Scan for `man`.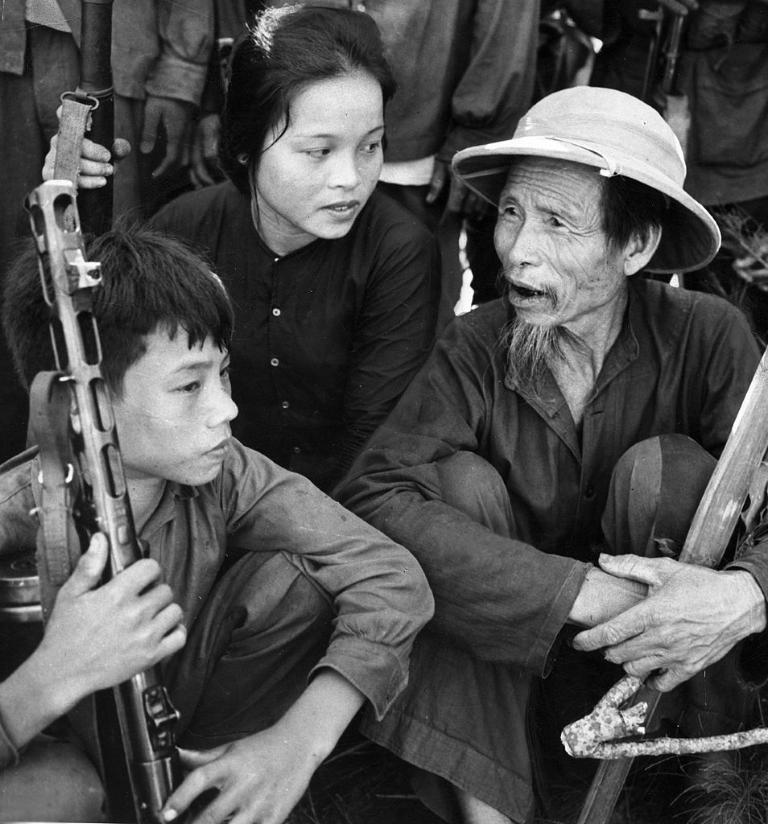
Scan result: [x1=217, y1=0, x2=541, y2=340].
